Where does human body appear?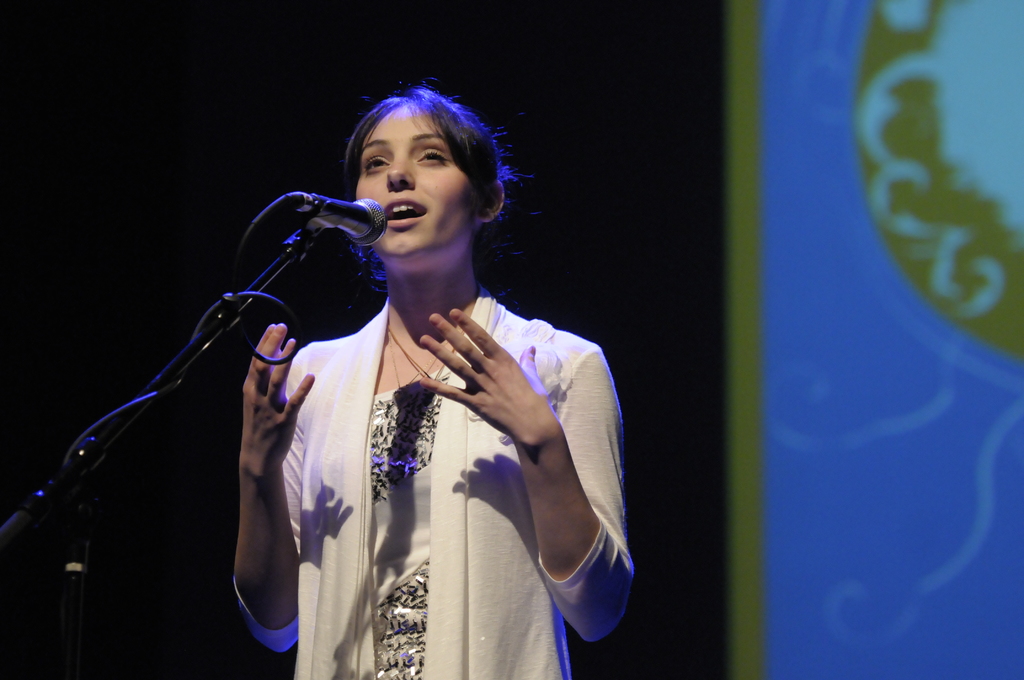
Appears at [320, 101, 614, 679].
